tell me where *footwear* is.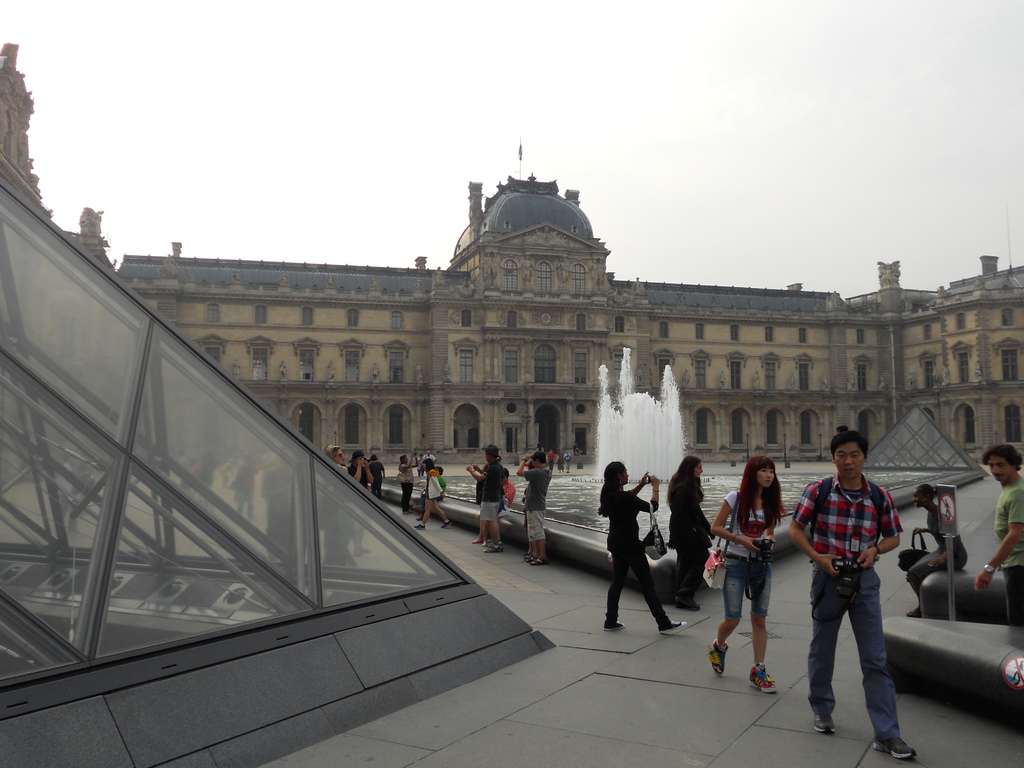
*footwear* is at {"x1": 709, "y1": 639, "x2": 726, "y2": 676}.
